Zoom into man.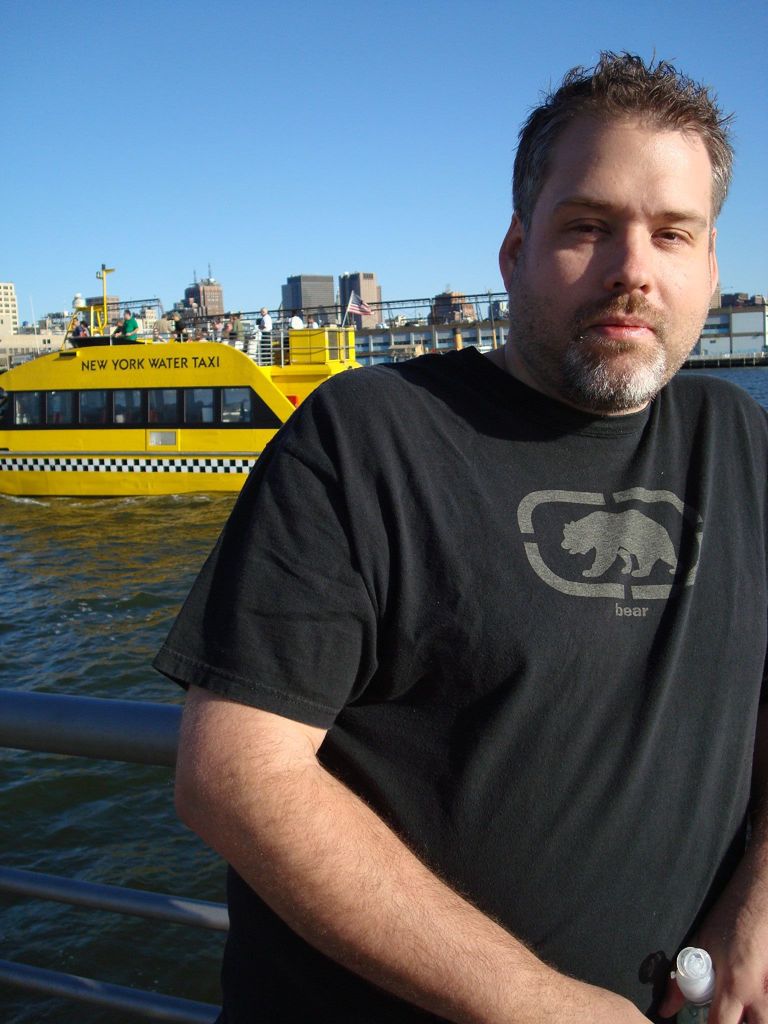
Zoom target: bbox(168, 92, 767, 1012).
